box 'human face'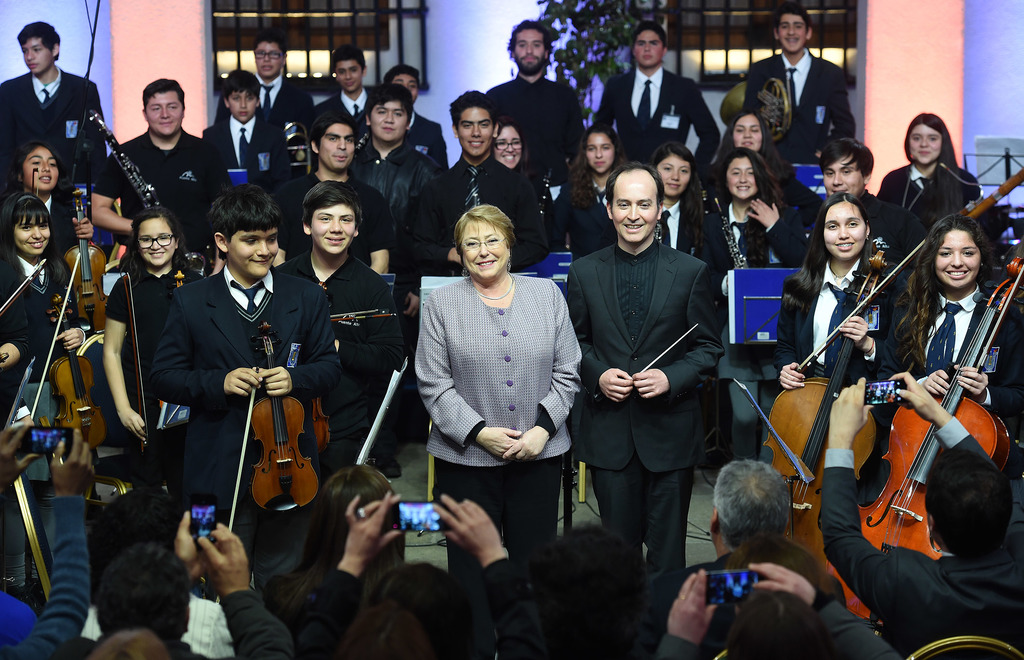
(659,156,690,197)
